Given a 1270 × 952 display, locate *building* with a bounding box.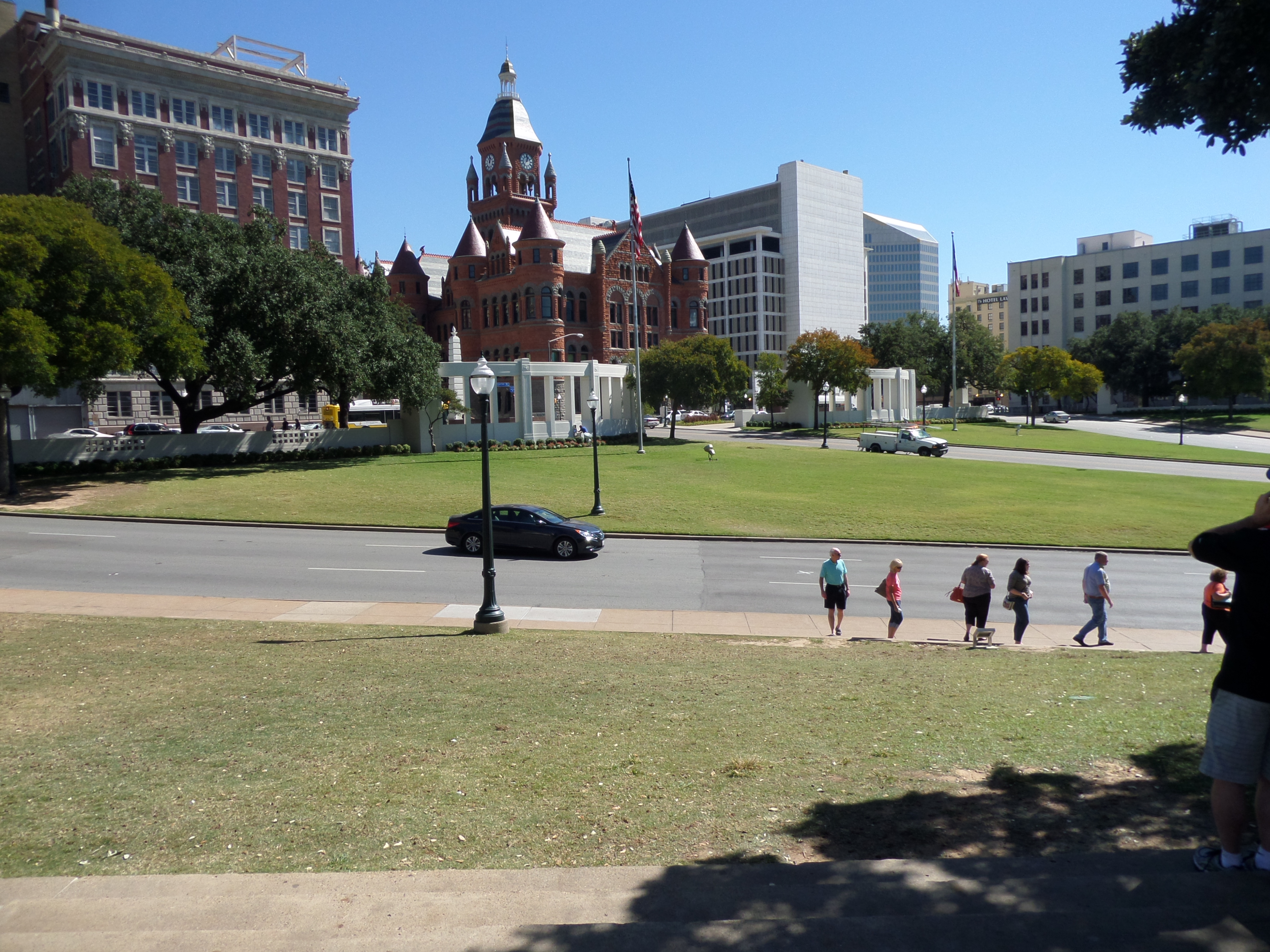
Located: locate(257, 65, 278, 96).
